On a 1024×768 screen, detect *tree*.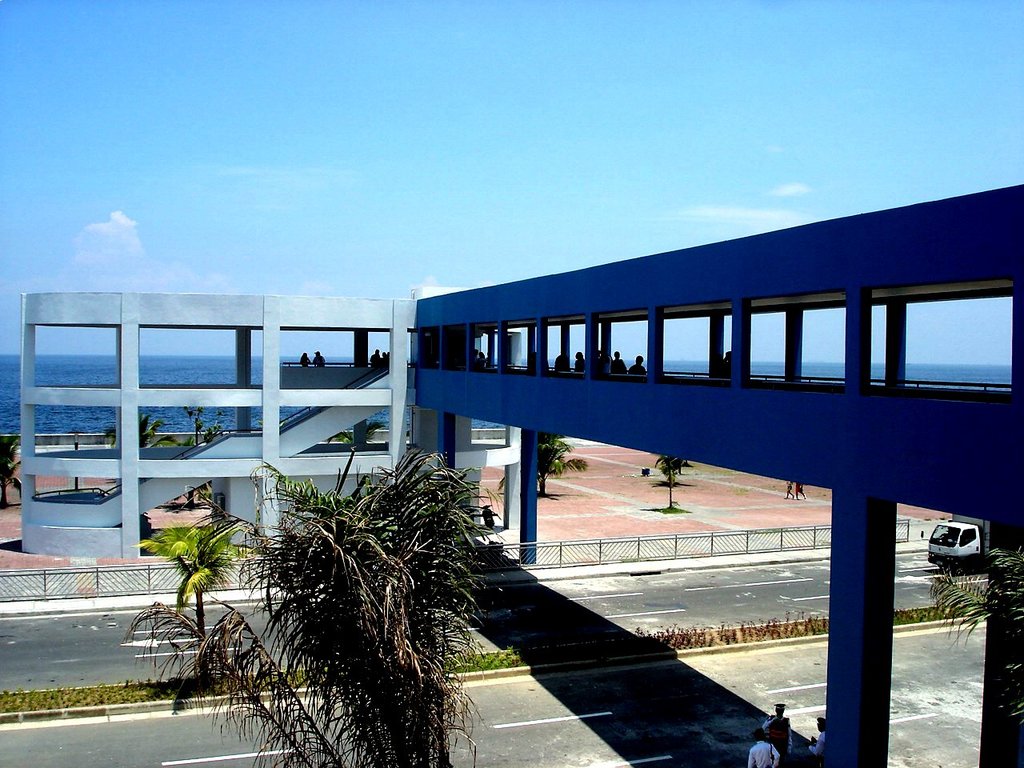
bbox=(180, 408, 230, 450).
